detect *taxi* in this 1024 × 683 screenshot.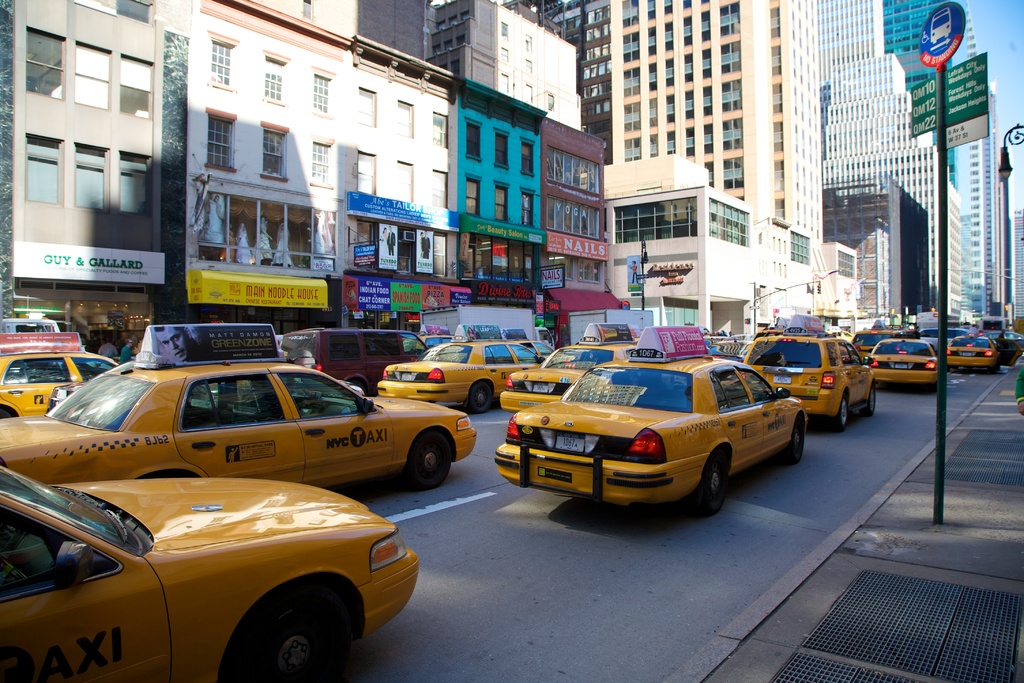
Detection: [371, 324, 540, 416].
